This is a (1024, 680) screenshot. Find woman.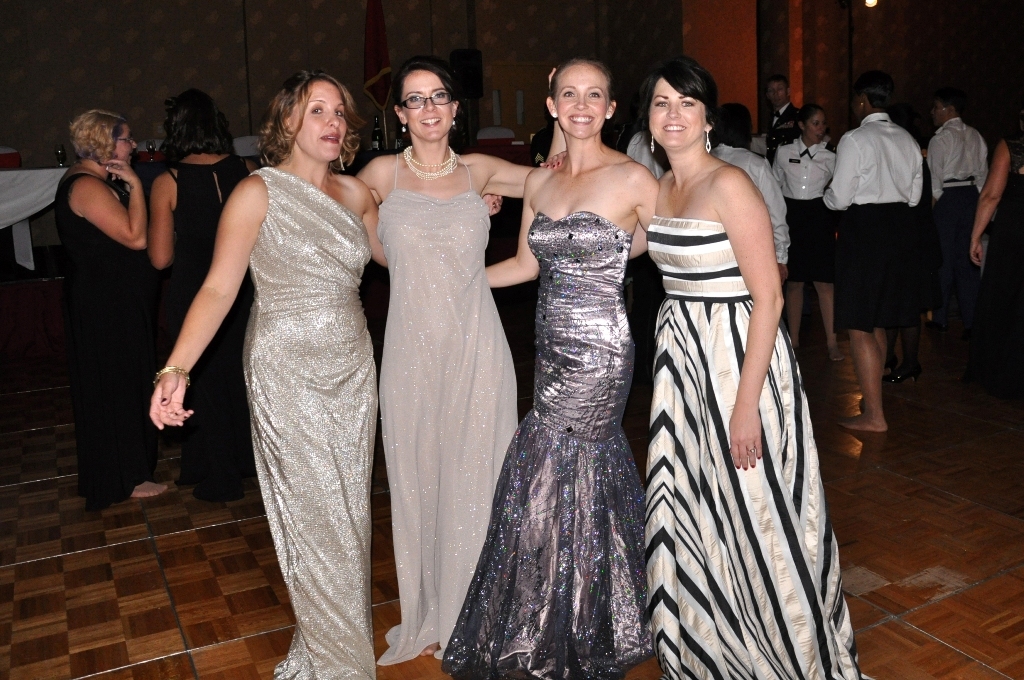
Bounding box: {"x1": 347, "y1": 54, "x2": 647, "y2": 662}.
